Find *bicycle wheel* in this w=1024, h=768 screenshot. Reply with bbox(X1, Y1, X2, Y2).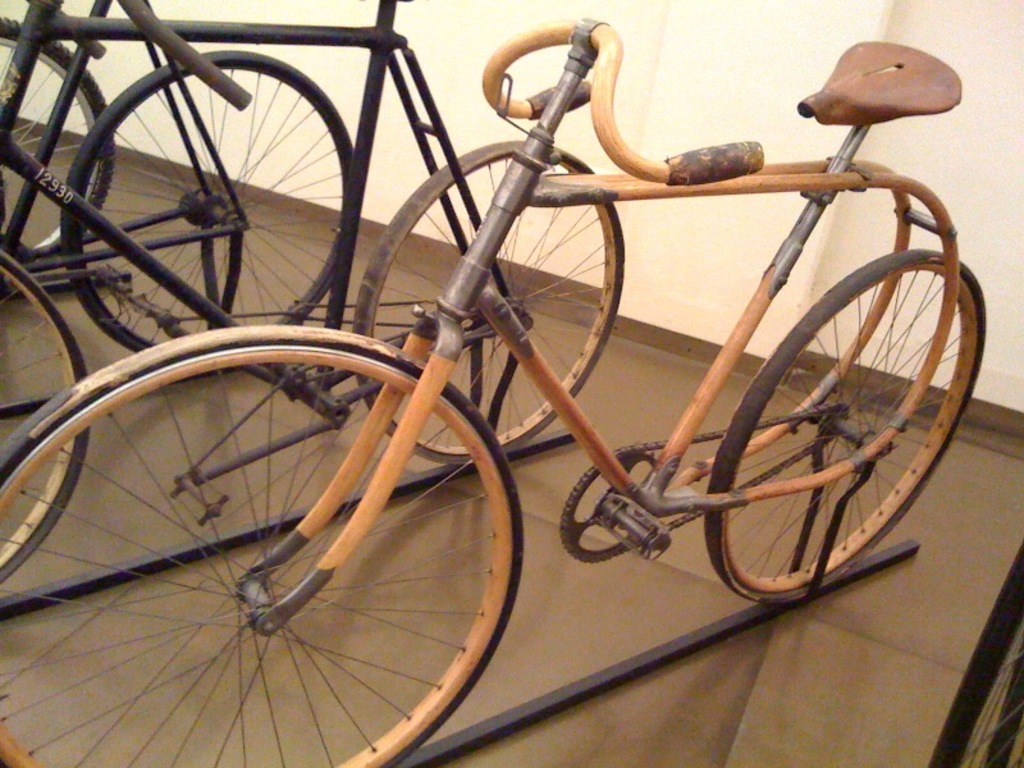
bbox(347, 138, 628, 466).
